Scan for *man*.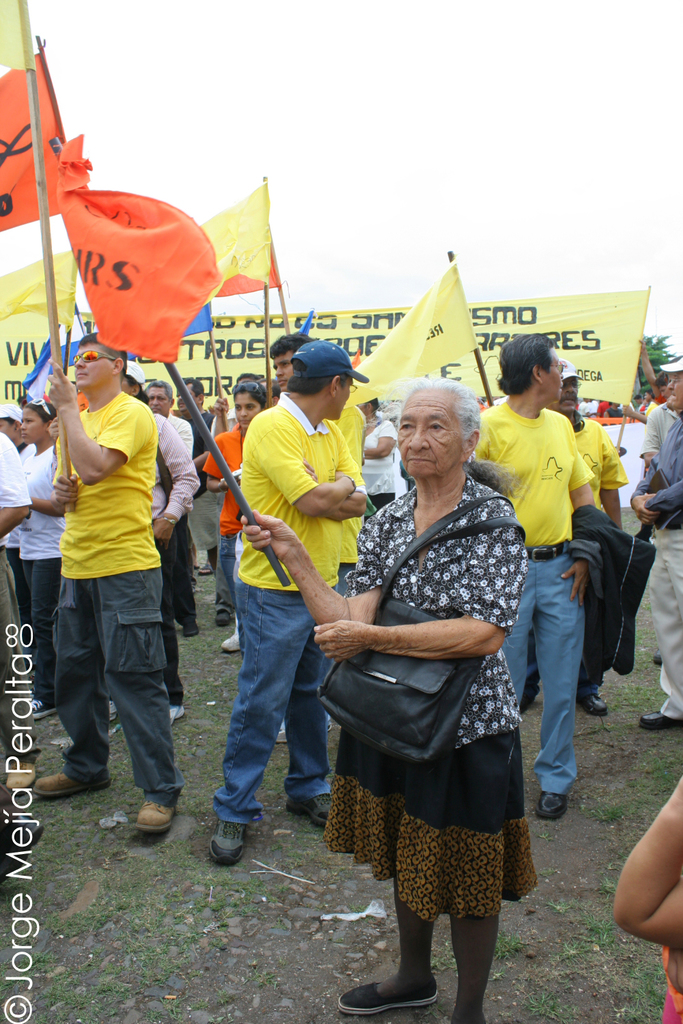
Scan result: crop(543, 359, 630, 727).
